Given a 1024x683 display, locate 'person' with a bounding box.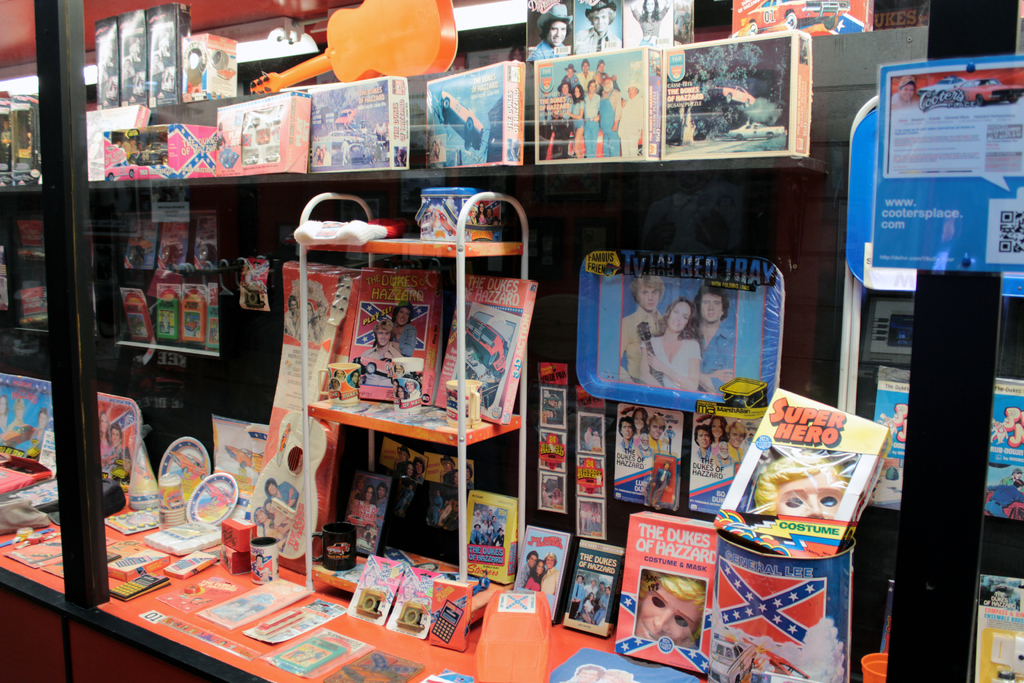
Located: box(635, 572, 706, 654).
